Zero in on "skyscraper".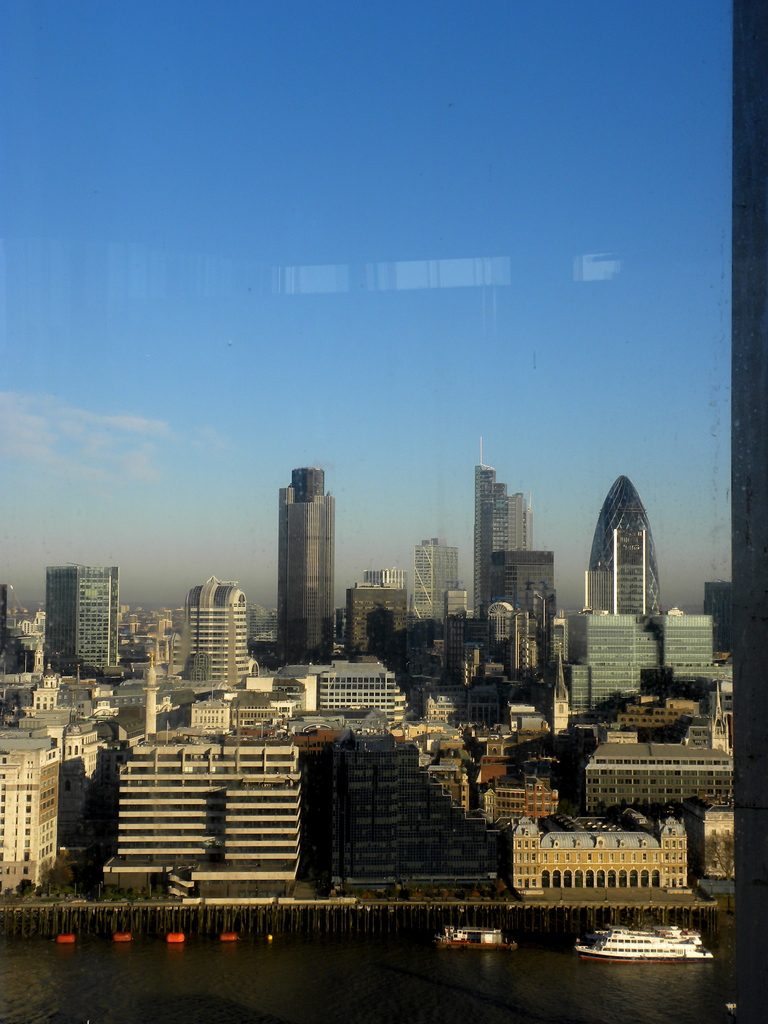
Zeroed in: pyautogui.locateOnScreen(38, 559, 118, 691).
